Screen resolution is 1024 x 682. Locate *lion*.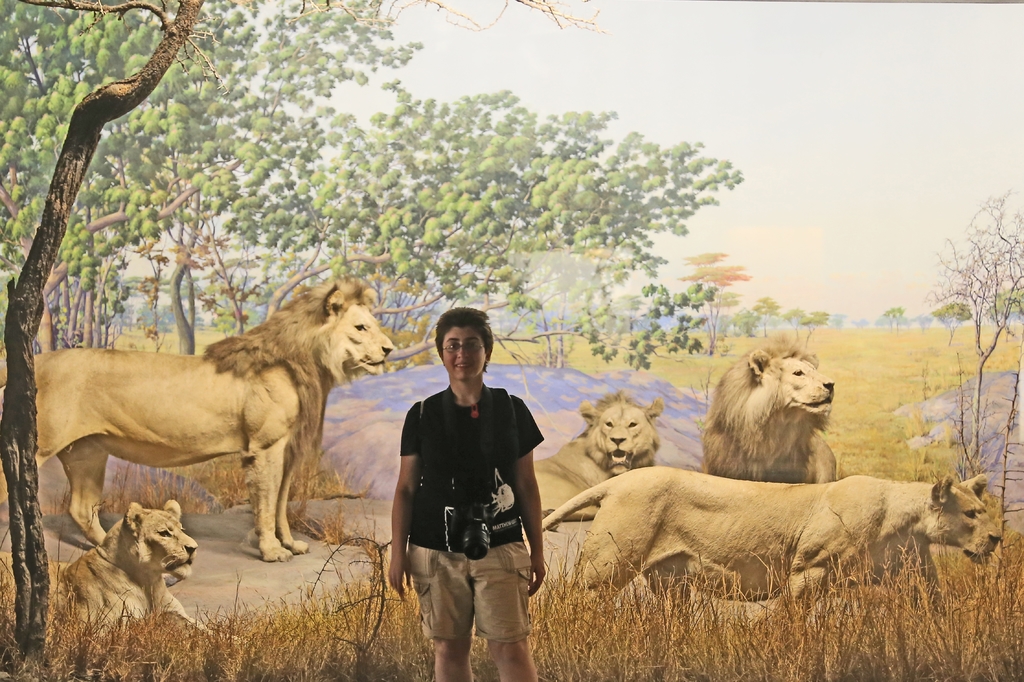
locate(692, 323, 835, 484).
